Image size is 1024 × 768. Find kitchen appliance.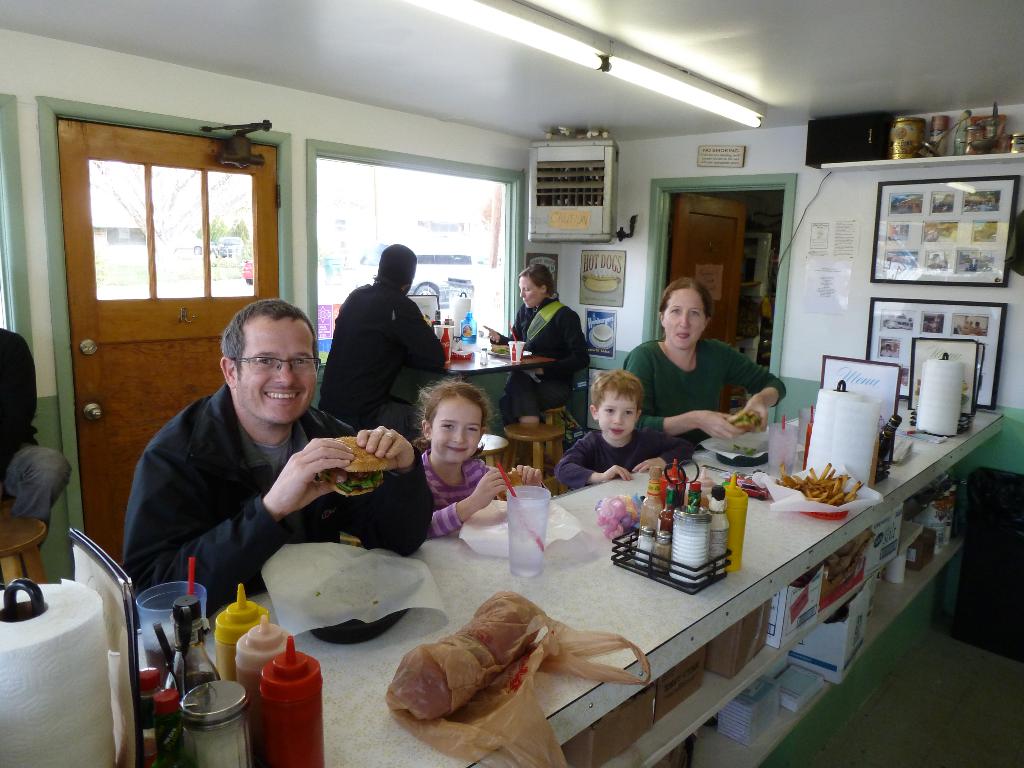
179/680/253/767.
